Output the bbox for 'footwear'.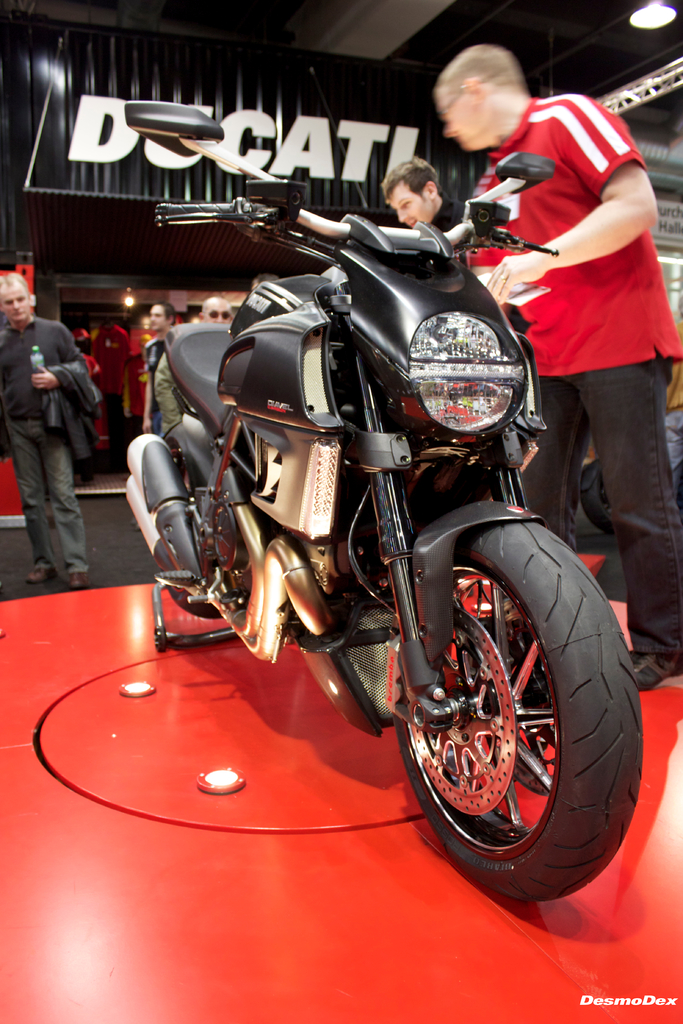
(left=63, top=552, right=86, bottom=591).
